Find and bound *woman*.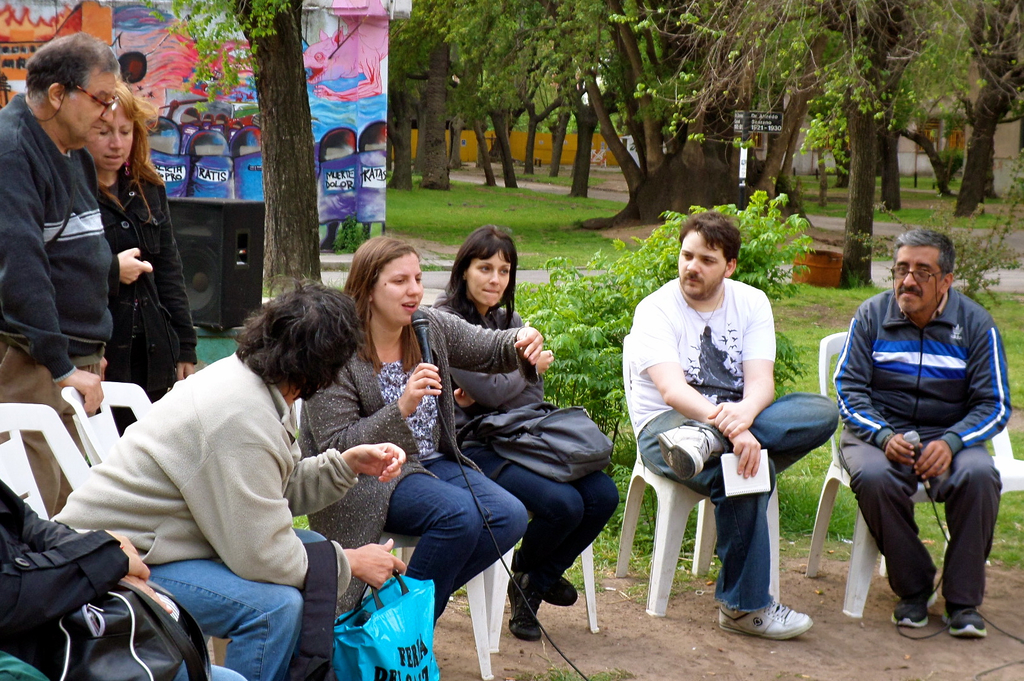
Bound: 296, 236, 529, 630.
